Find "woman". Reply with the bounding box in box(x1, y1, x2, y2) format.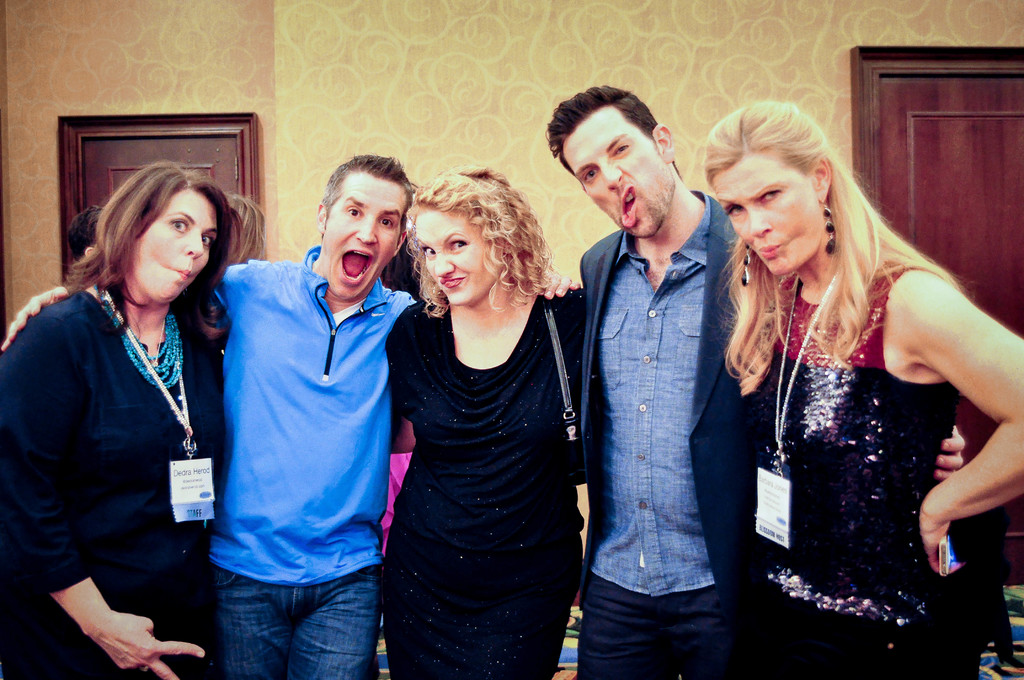
box(0, 160, 232, 679).
